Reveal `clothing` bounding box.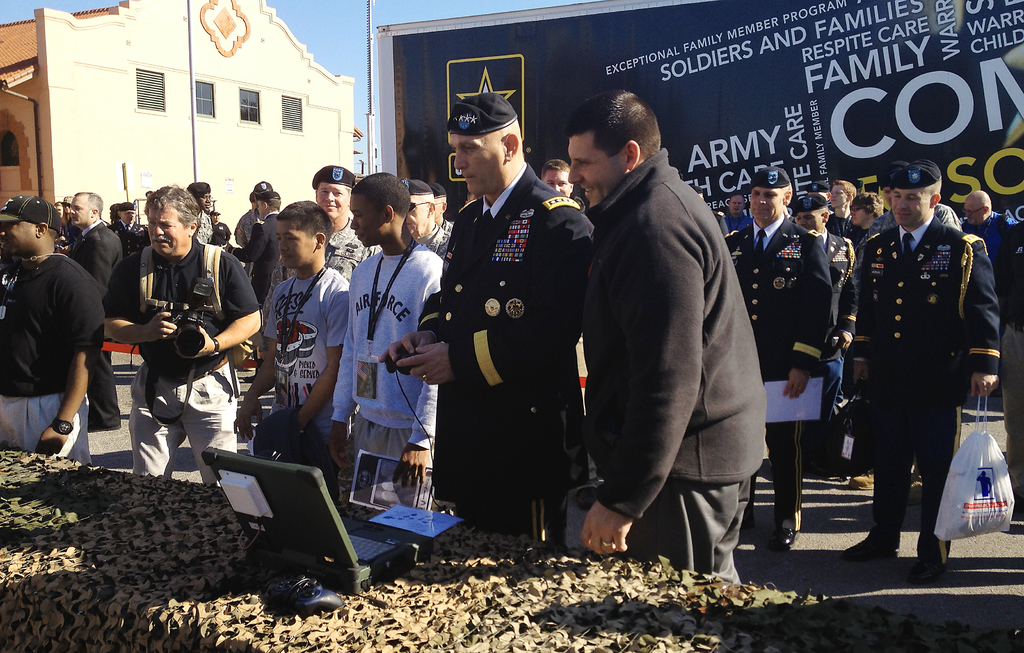
Revealed: {"x1": 732, "y1": 216, "x2": 848, "y2": 509}.
